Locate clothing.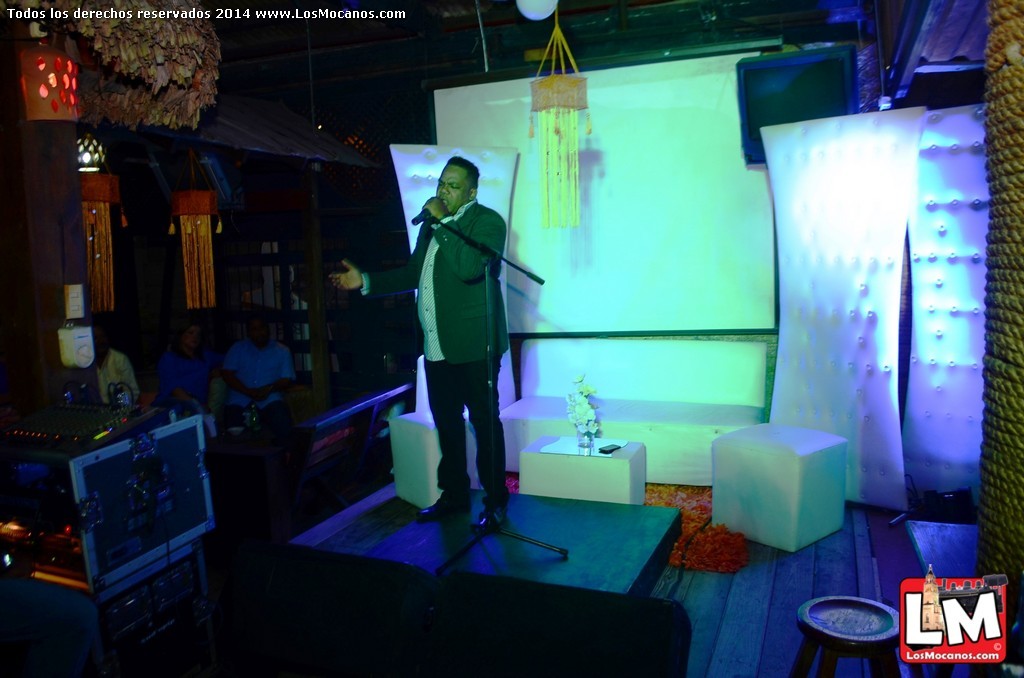
Bounding box: (left=145, top=333, right=213, bottom=428).
